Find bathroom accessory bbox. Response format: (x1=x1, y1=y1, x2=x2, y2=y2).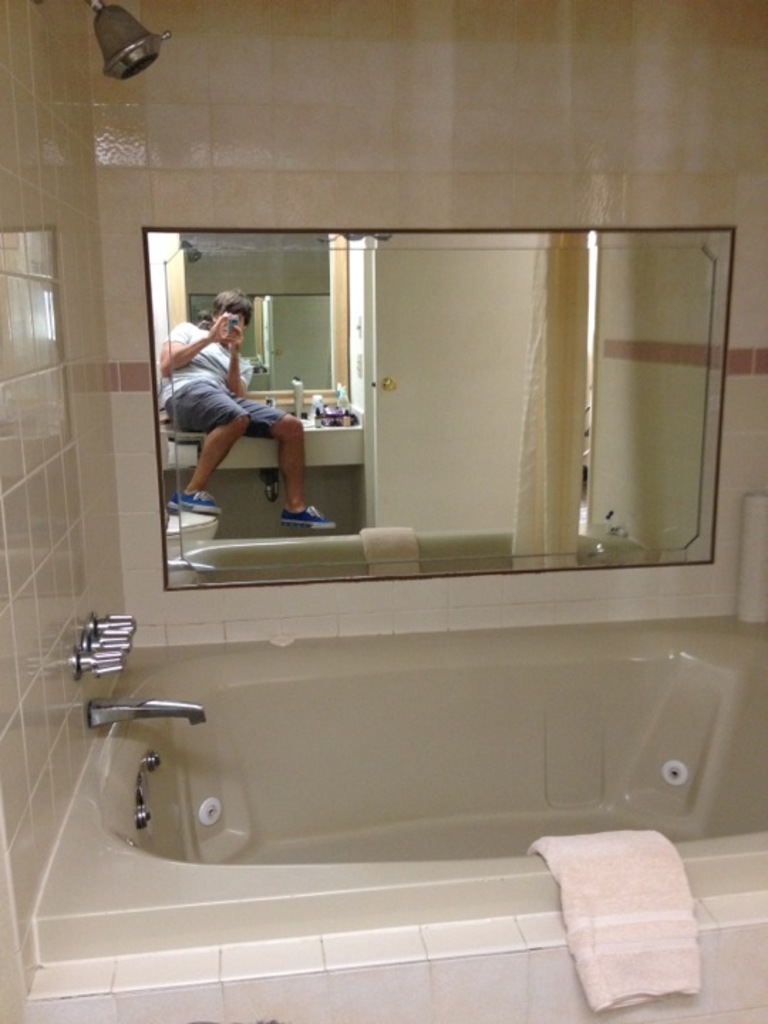
(x1=30, y1=0, x2=171, y2=80).
